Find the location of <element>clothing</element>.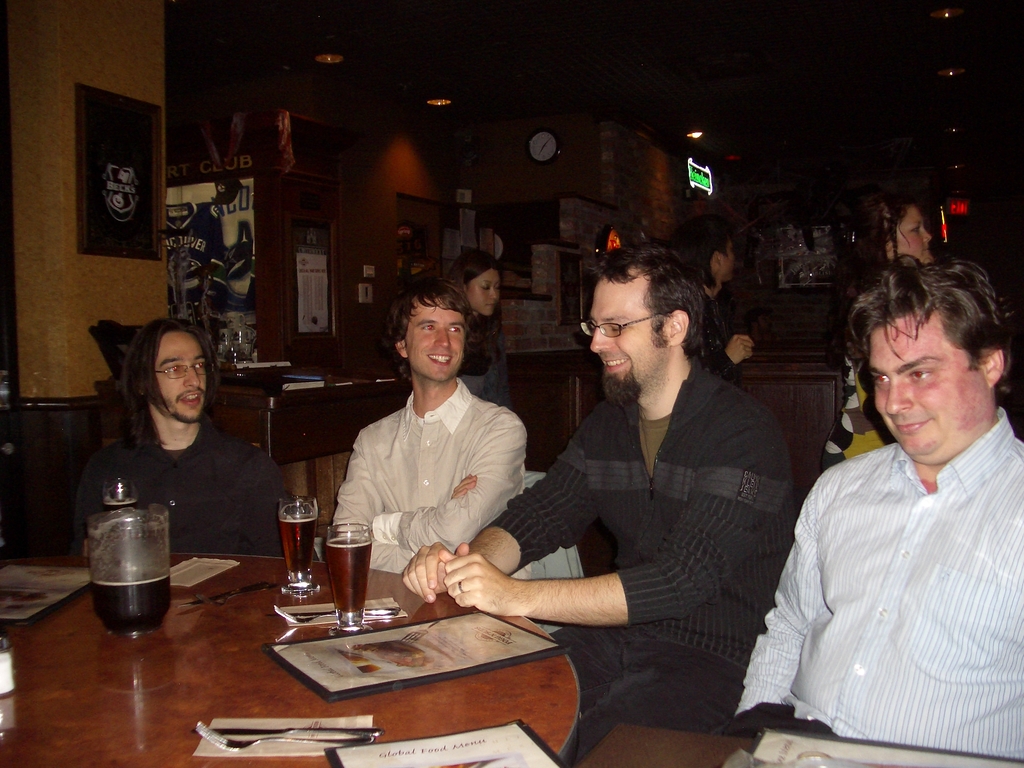
Location: detection(332, 376, 527, 575).
